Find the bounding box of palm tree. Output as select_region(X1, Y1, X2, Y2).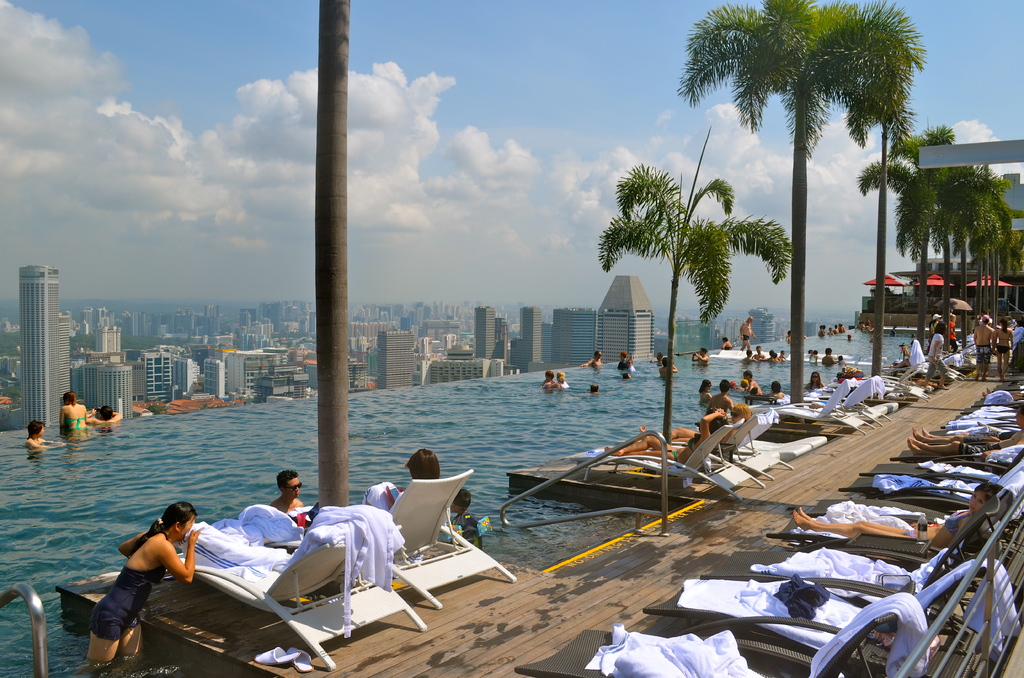
select_region(936, 171, 991, 295).
